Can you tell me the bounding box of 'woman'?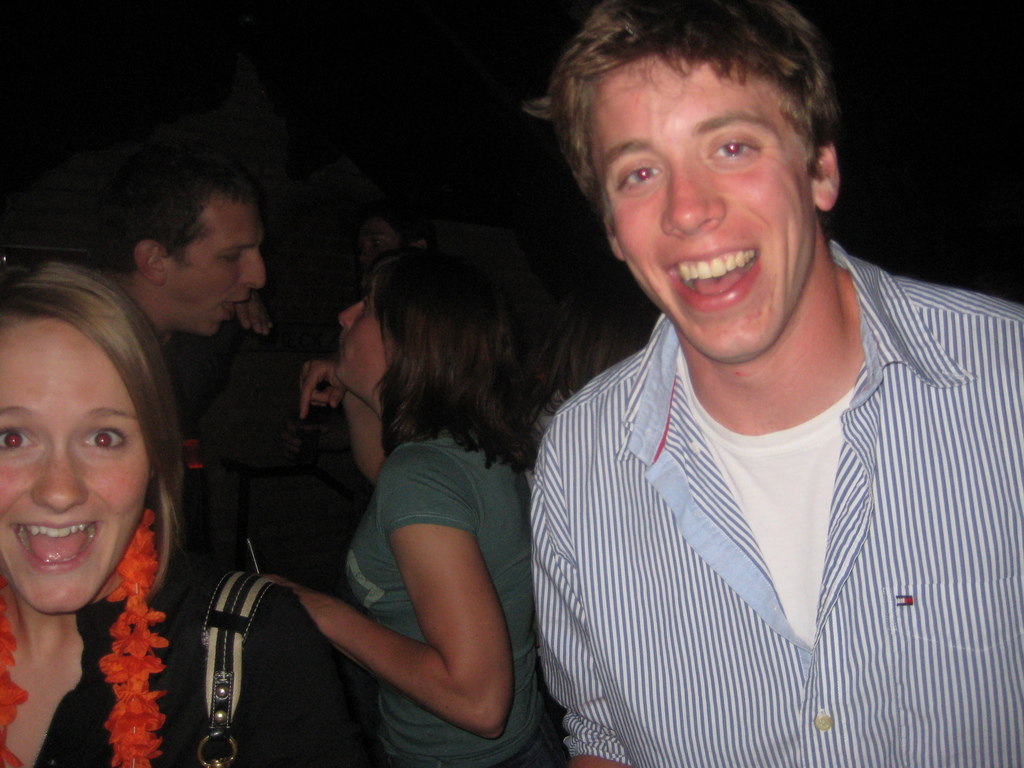
[x1=0, y1=248, x2=381, y2=767].
